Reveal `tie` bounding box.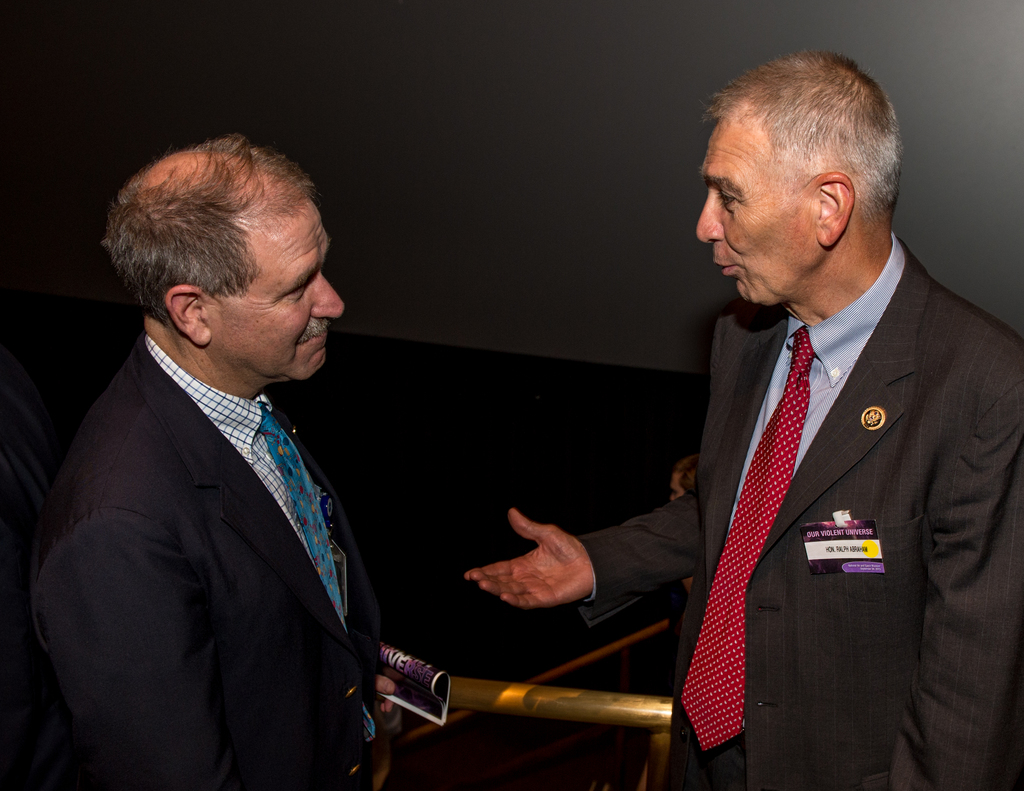
Revealed: <bbox>676, 326, 815, 753</bbox>.
